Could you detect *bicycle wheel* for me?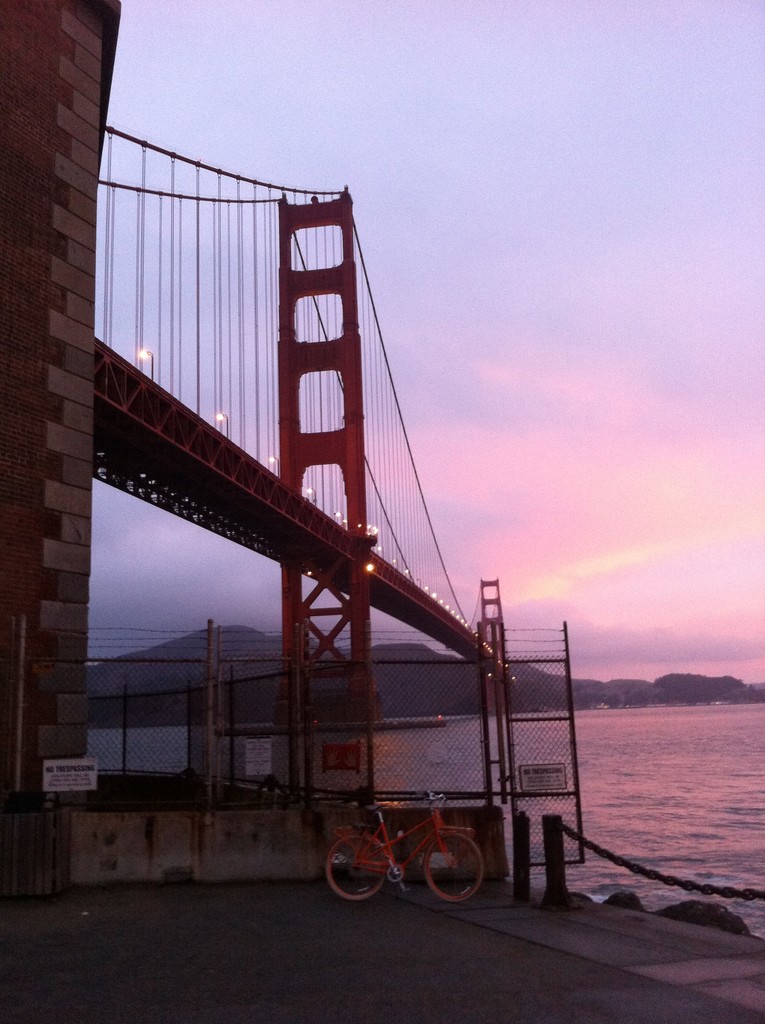
Detection result: 424:833:496:909.
